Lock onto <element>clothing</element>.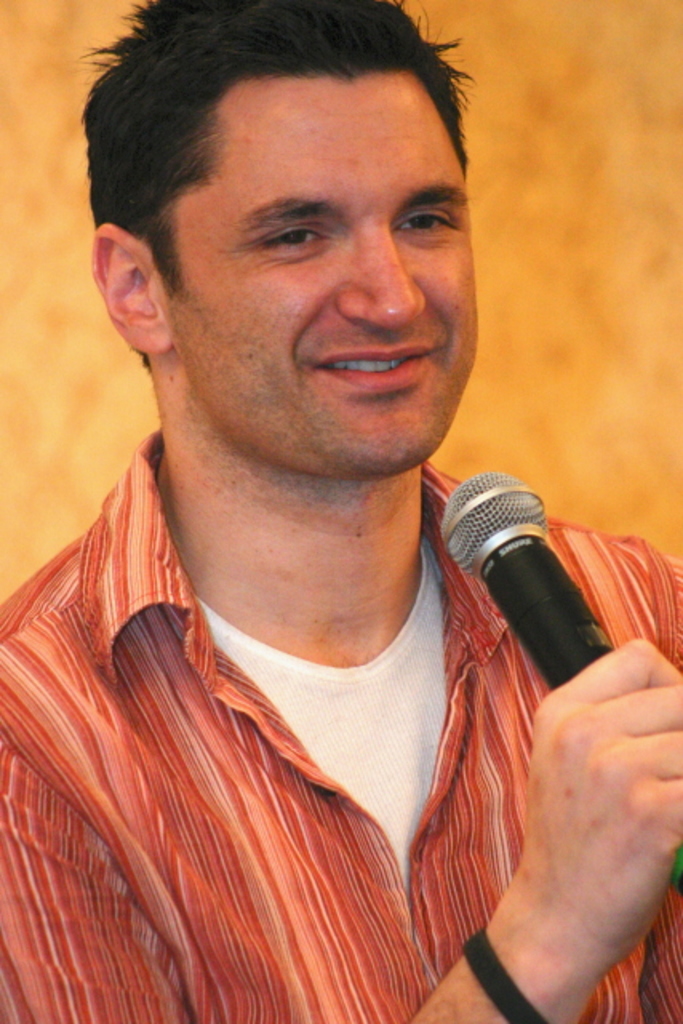
Locked: select_region(16, 323, 624, 1021).
